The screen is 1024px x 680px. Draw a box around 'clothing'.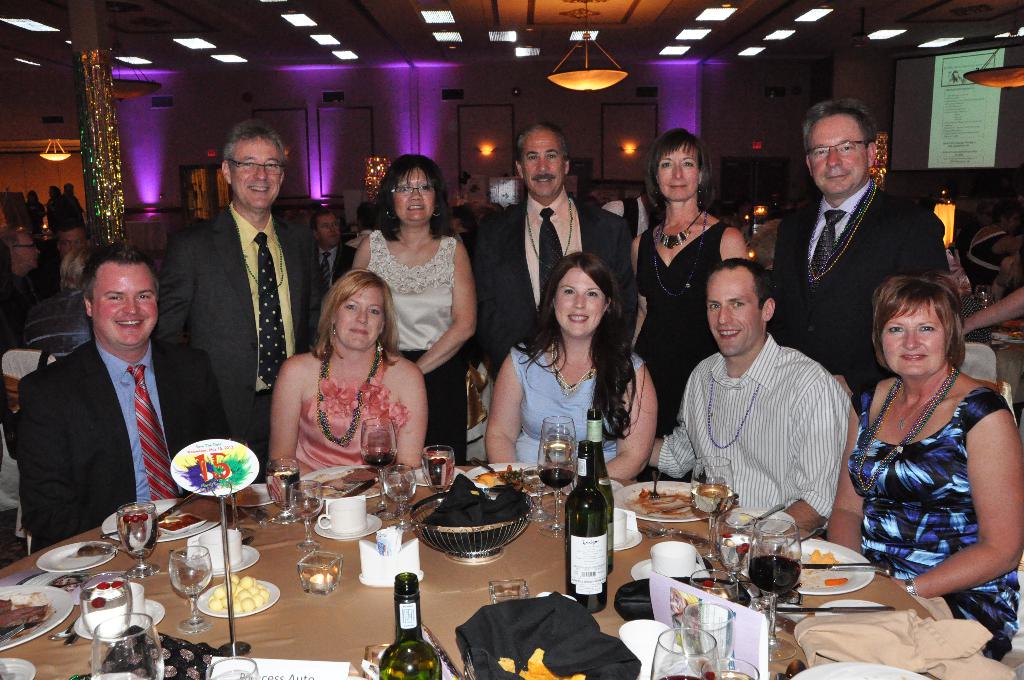
Rect(289, 330, 411, 496).
